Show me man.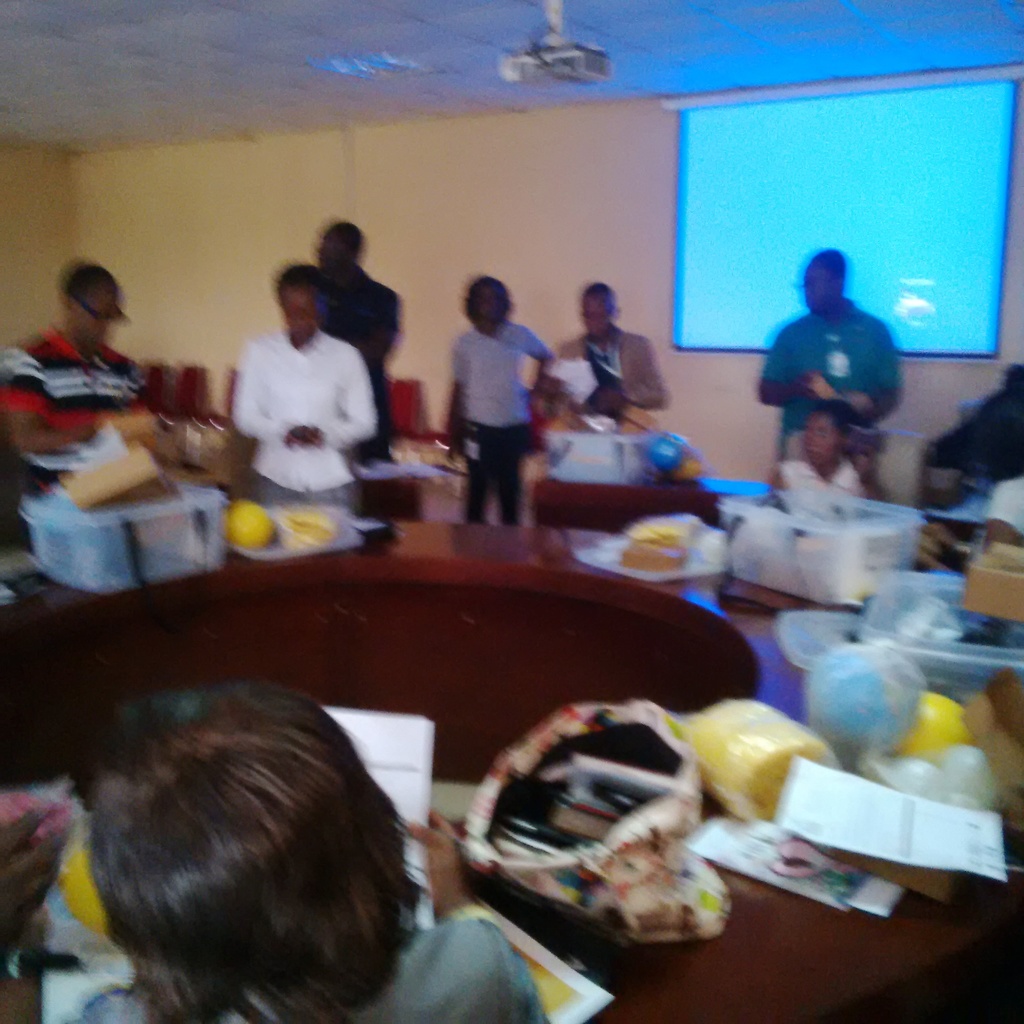
man is here: [301,223,399,455].
